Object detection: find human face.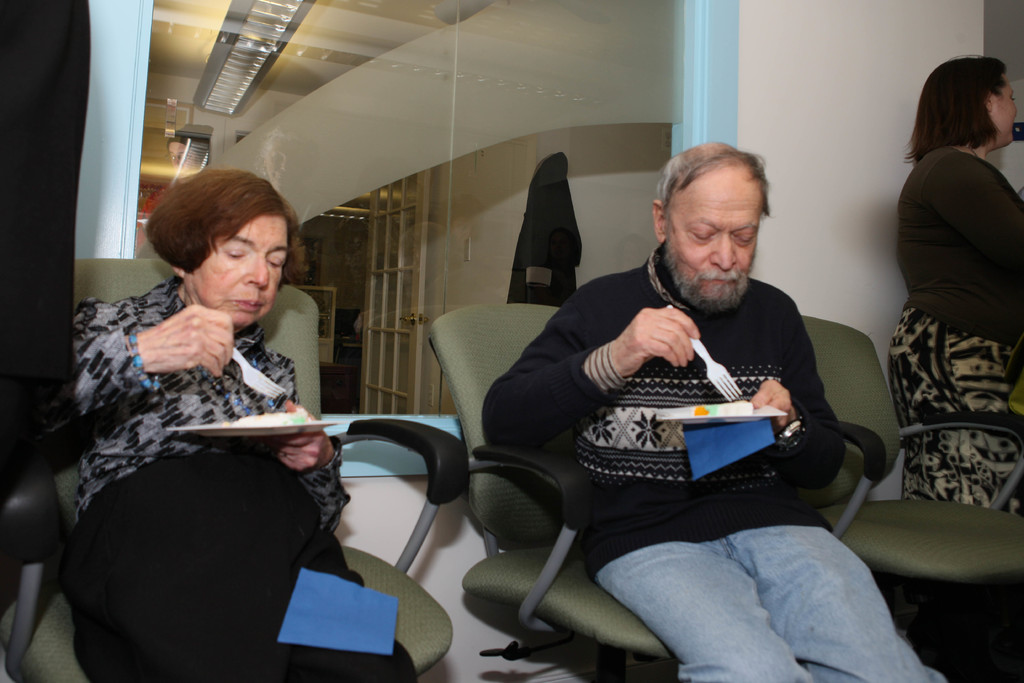
region(195, 213, 285, 330).
